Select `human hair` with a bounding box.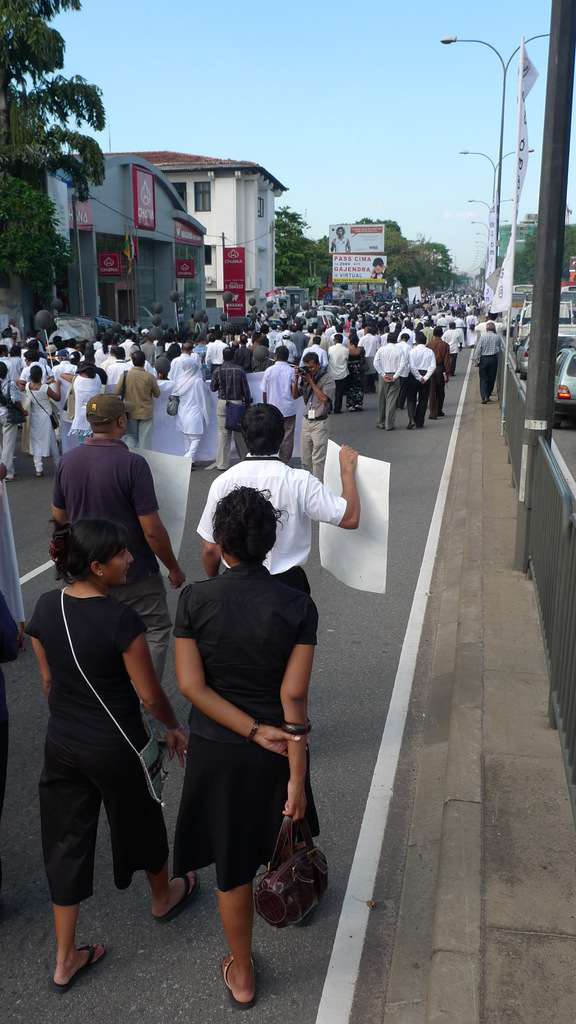
bbox=[158, 369, 170, 378].
